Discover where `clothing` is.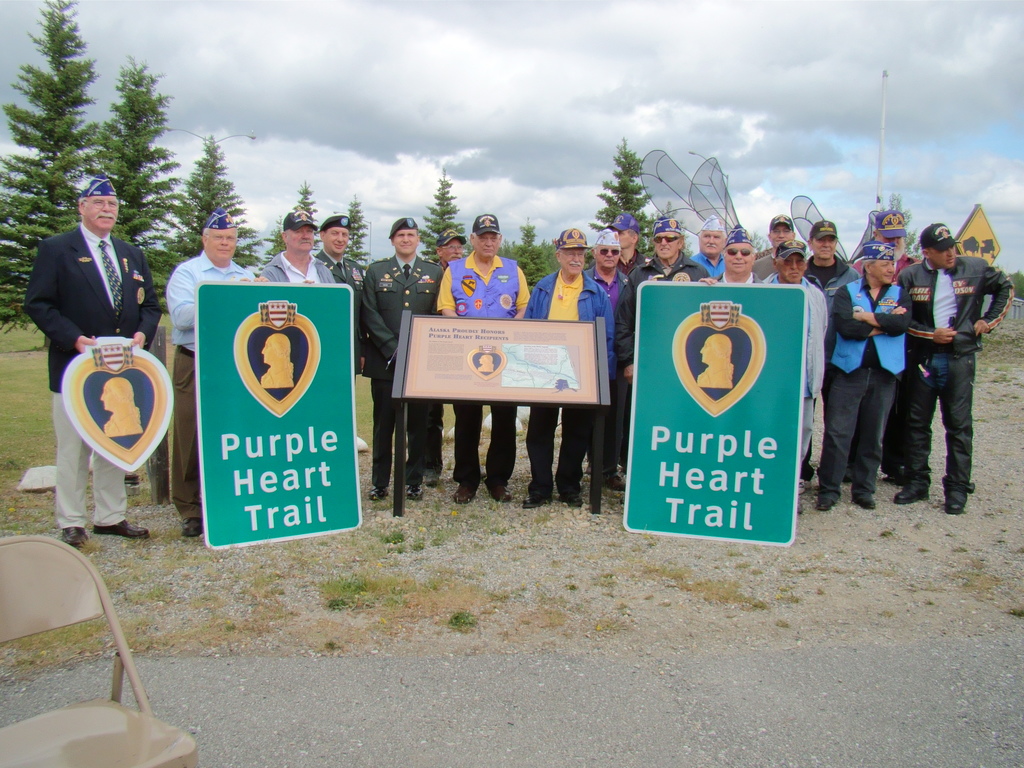
Discovered at x1=260 y1=250 x2=333 y2=285.
